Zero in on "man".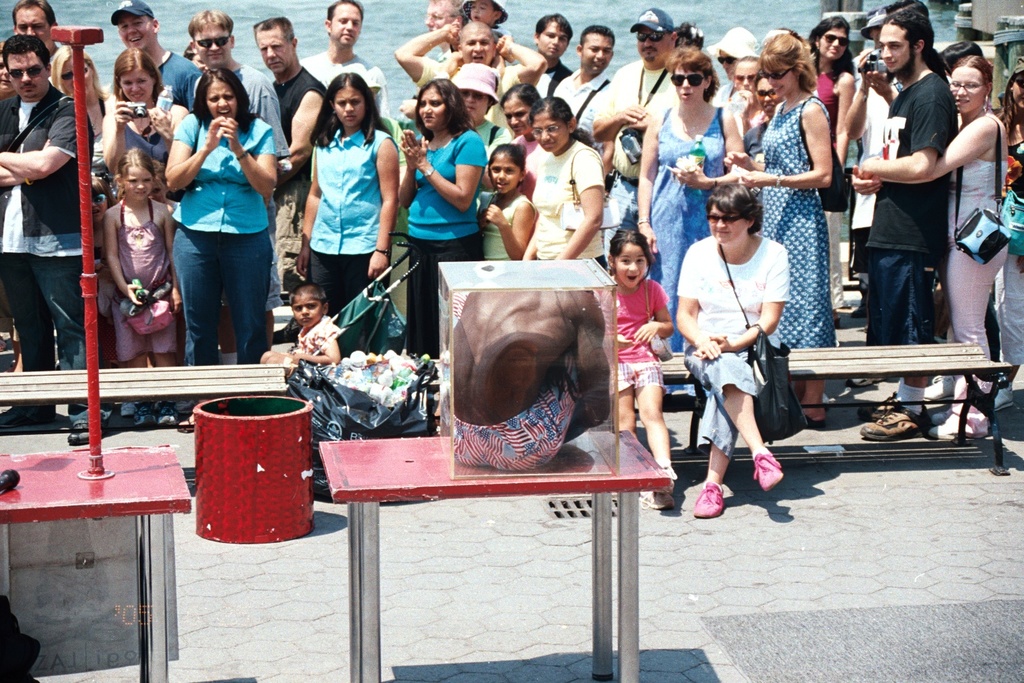
Zeroed in: rect(449, 266, 611, 472).
